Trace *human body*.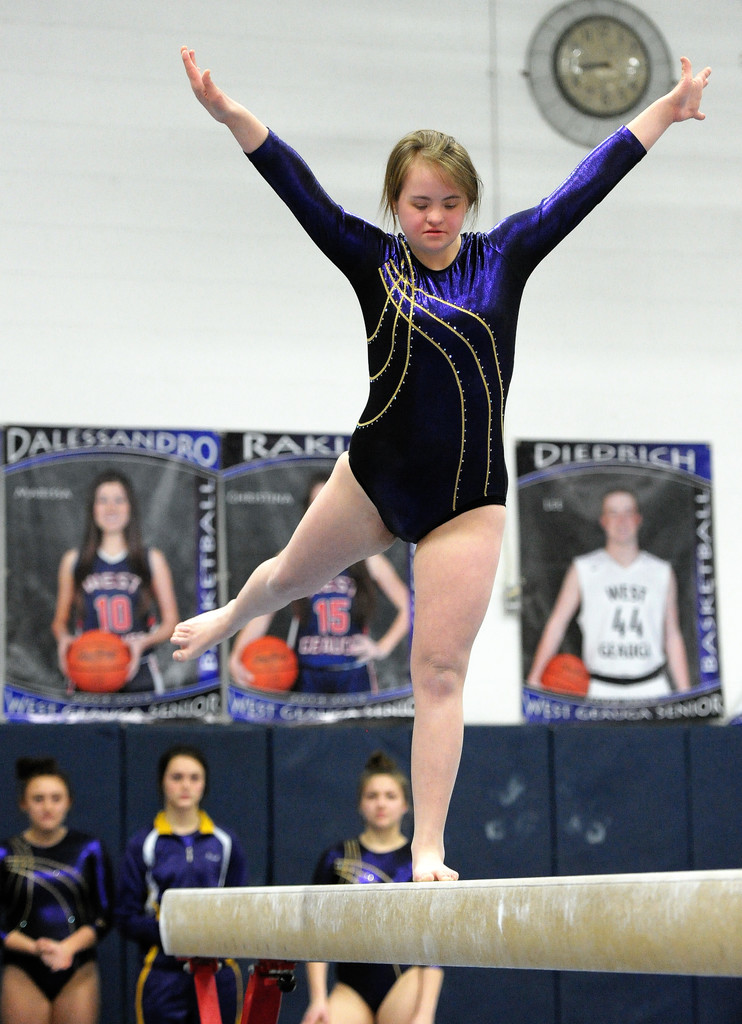
Traced to x1=299, y1=764, x2=434, y2=1023.
